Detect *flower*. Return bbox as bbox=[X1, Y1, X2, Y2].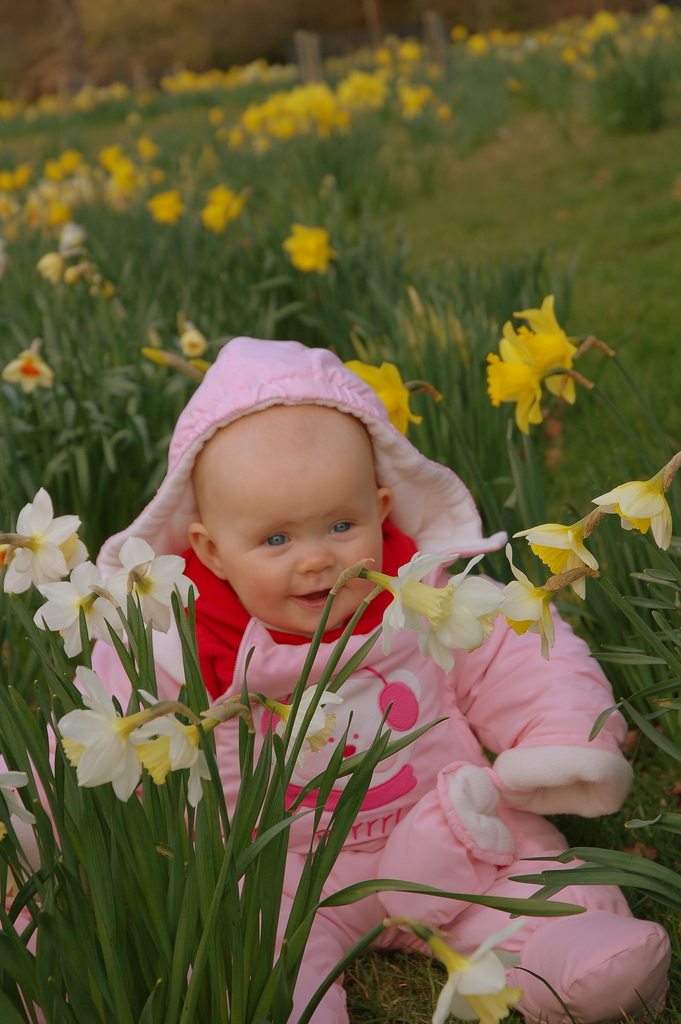
bbox=[283, 223, 334, 273].
